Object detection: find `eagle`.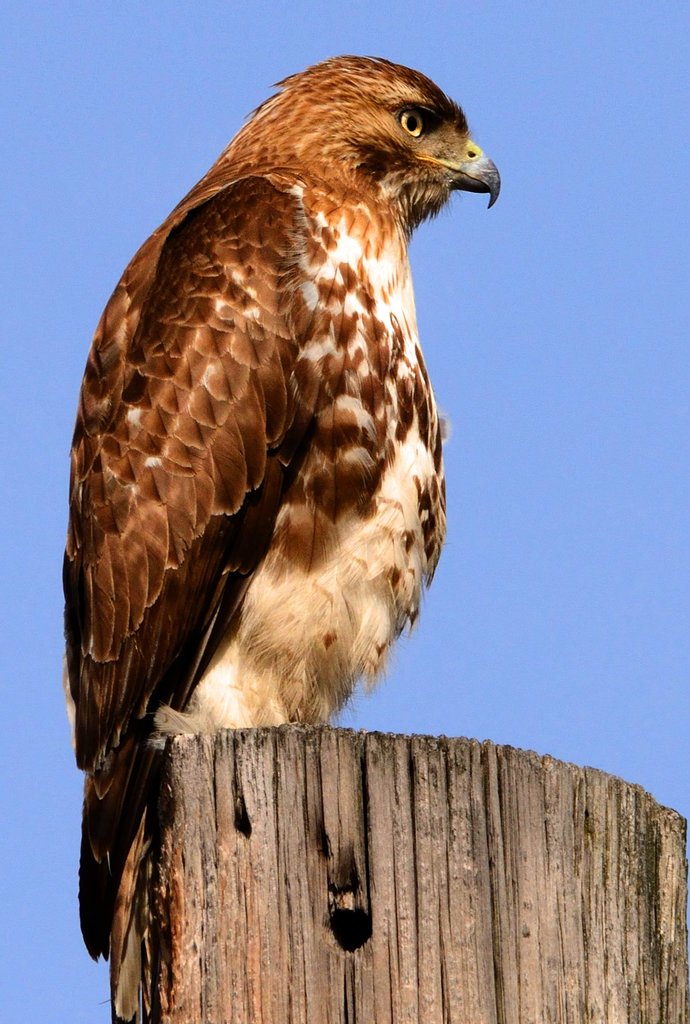
64:57:502:1007.
